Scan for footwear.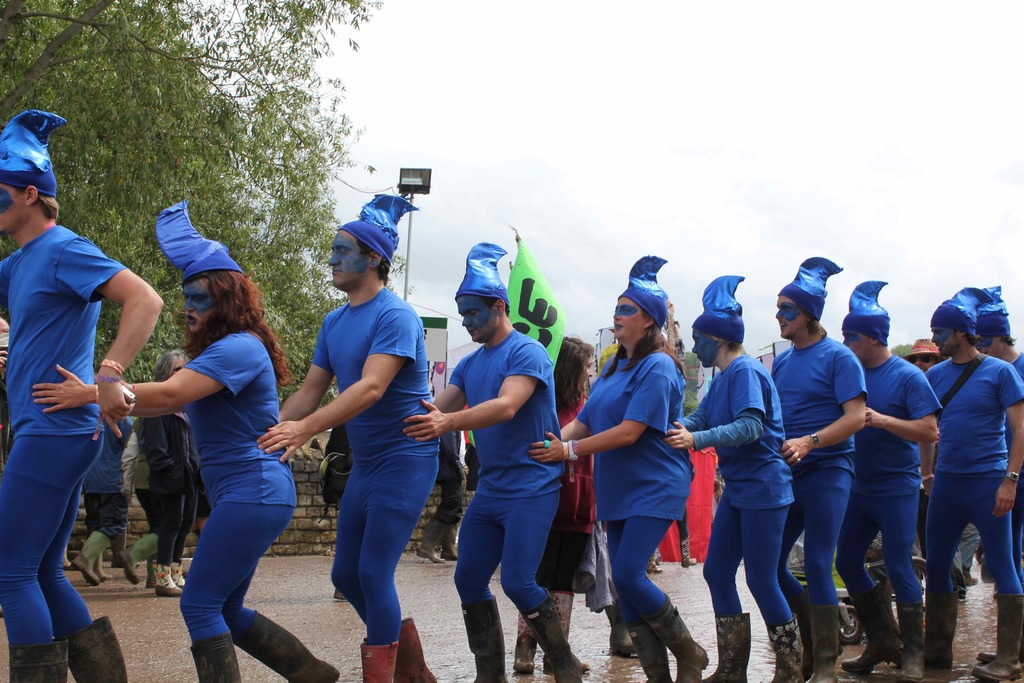
Scan result: (left=709, top=611, right=758, bottom=682).
